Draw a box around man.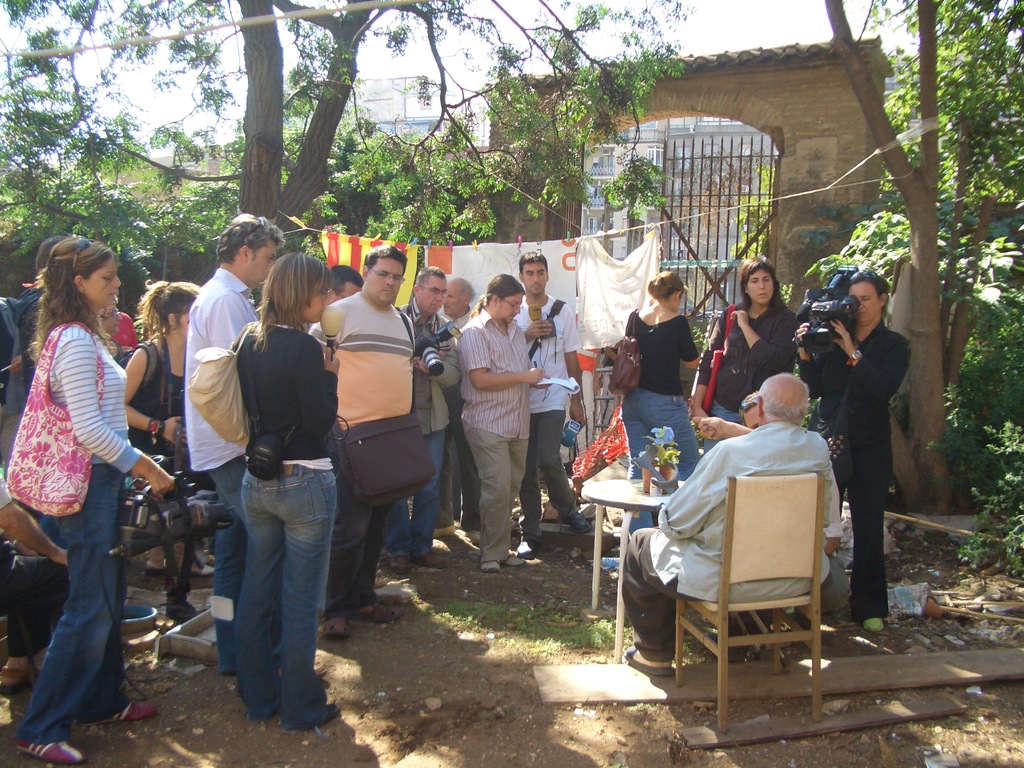
left=433, top=274, right=474, bottom=331.
